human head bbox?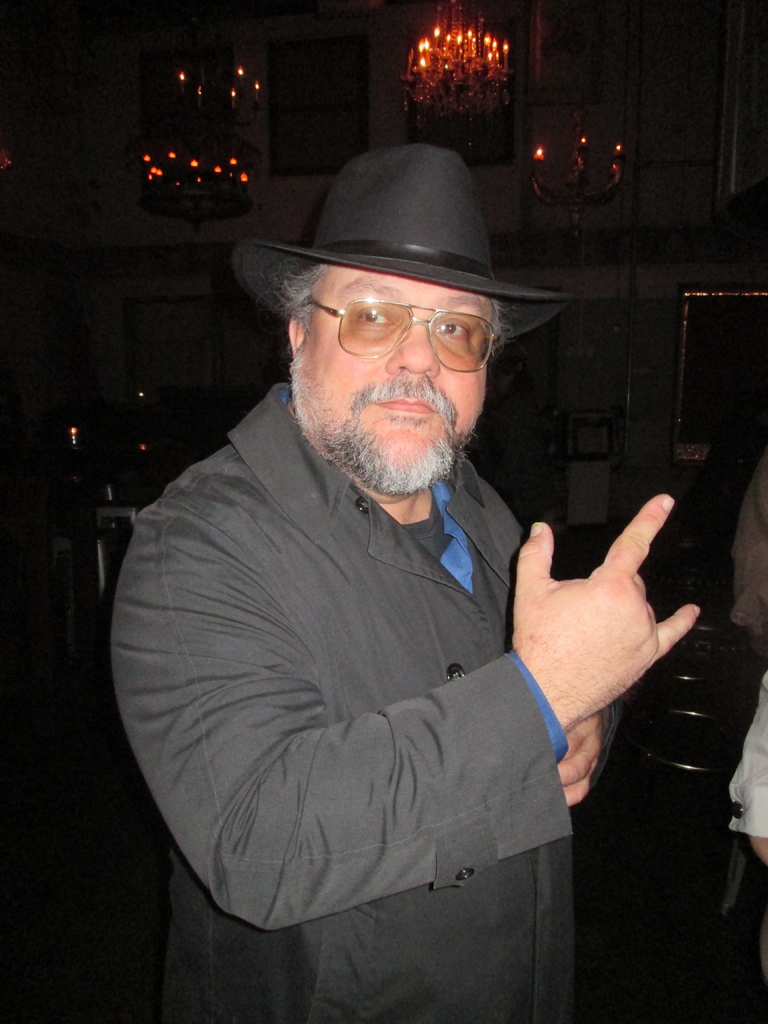
[left=282, top=140, right=514, bottom=488]
